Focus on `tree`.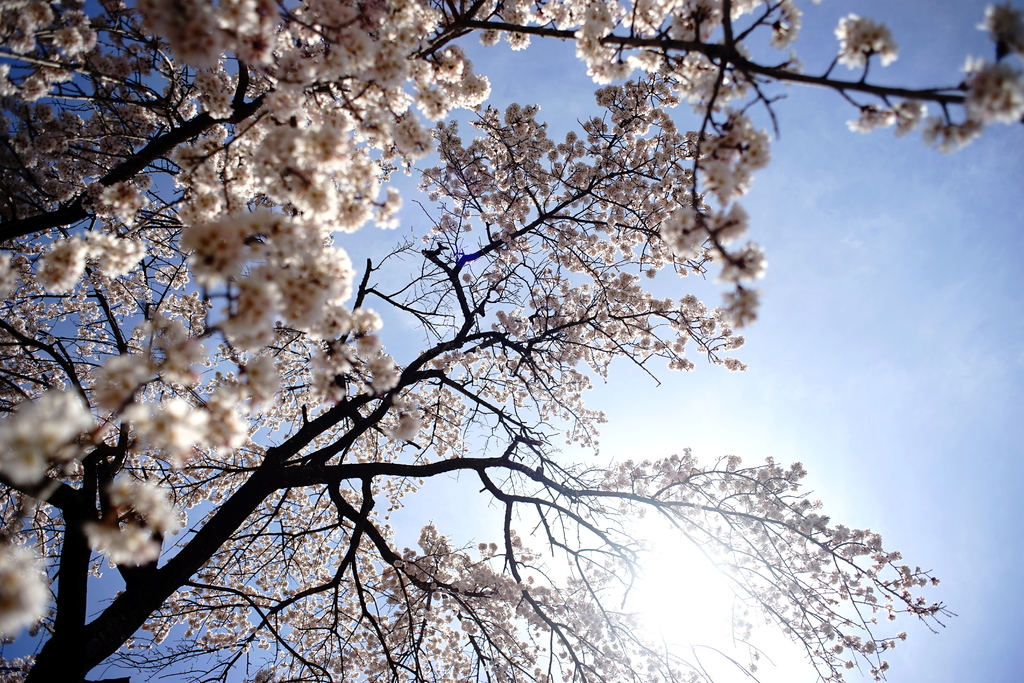
Focused at (0, 0, 1023, 679).
